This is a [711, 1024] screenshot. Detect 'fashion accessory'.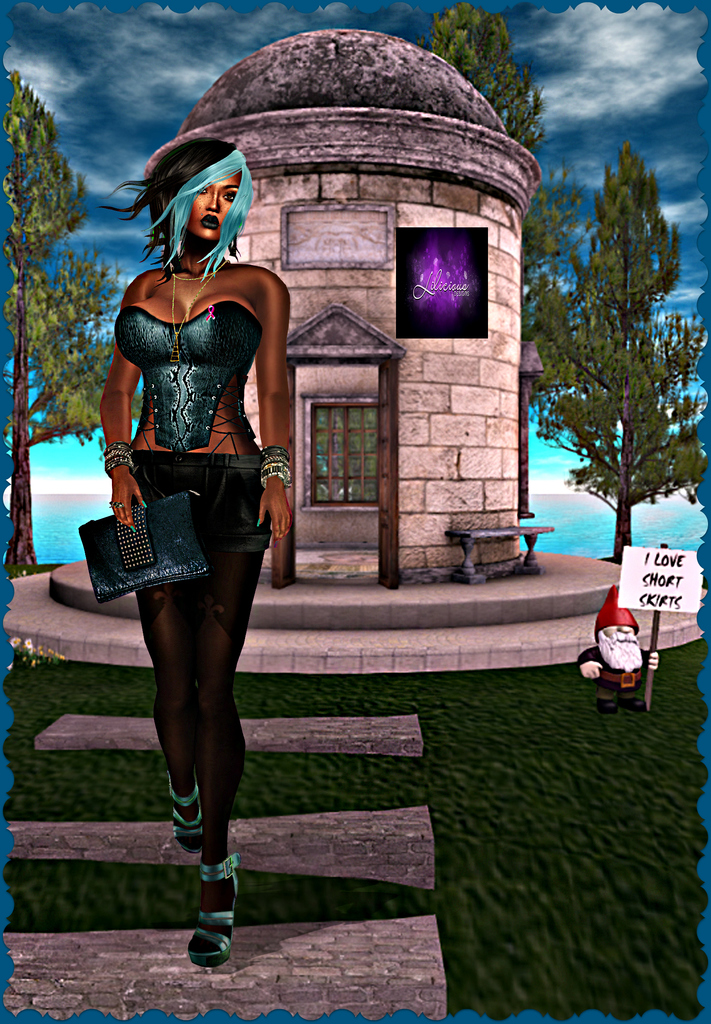
(103,438,138,468).
